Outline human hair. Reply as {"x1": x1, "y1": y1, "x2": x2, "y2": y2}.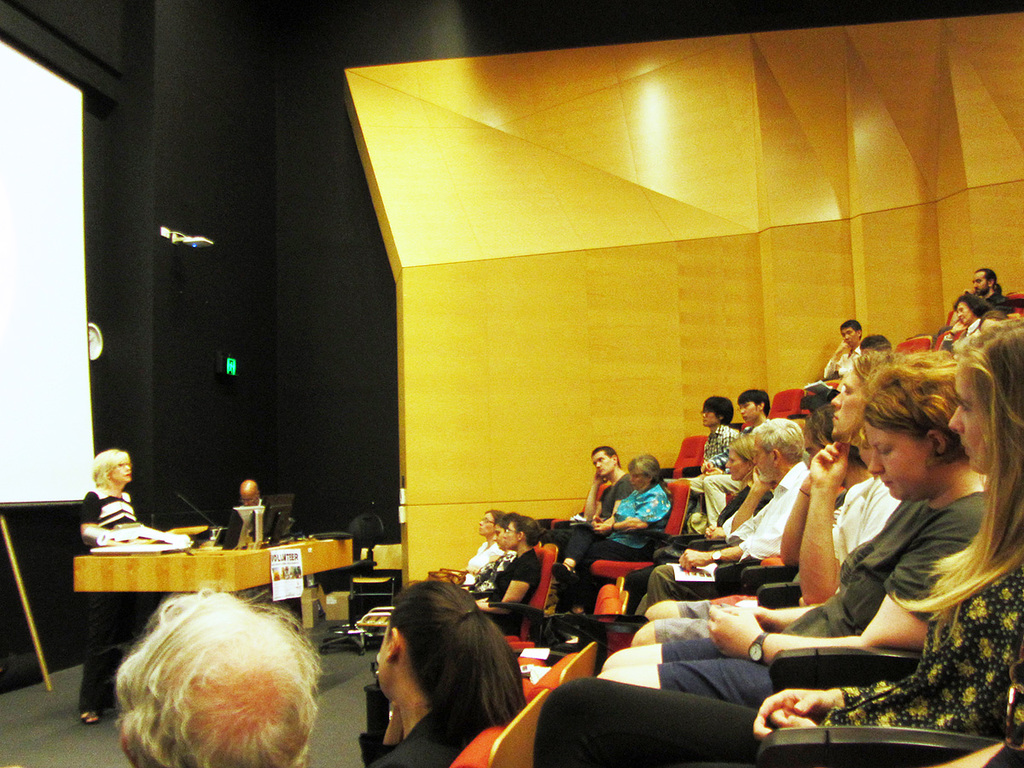
{"x1": 749, "y1": 416, "x2": 803, "y2": 463}.
